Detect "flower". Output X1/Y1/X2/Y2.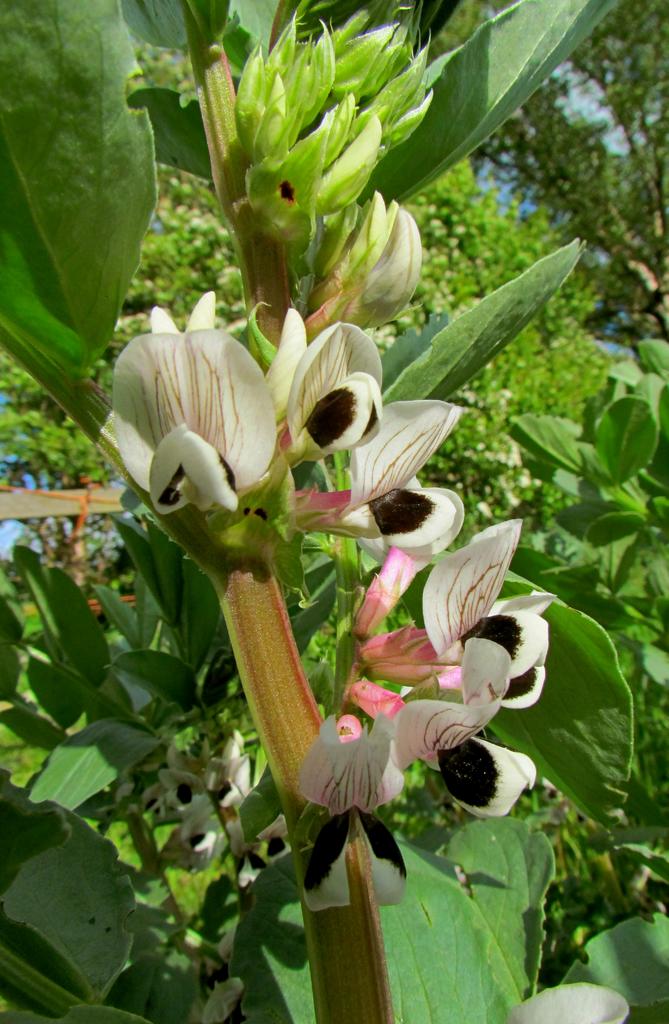
295/397/472/557.
